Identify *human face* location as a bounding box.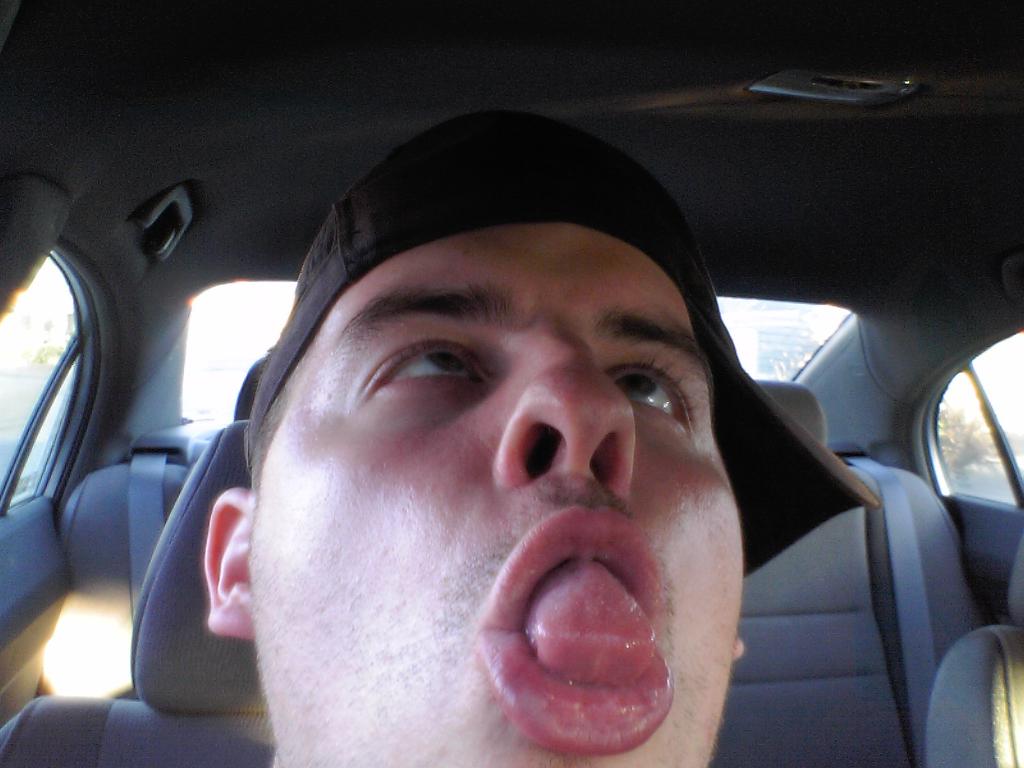
box=[252, 224, 741, 767].
